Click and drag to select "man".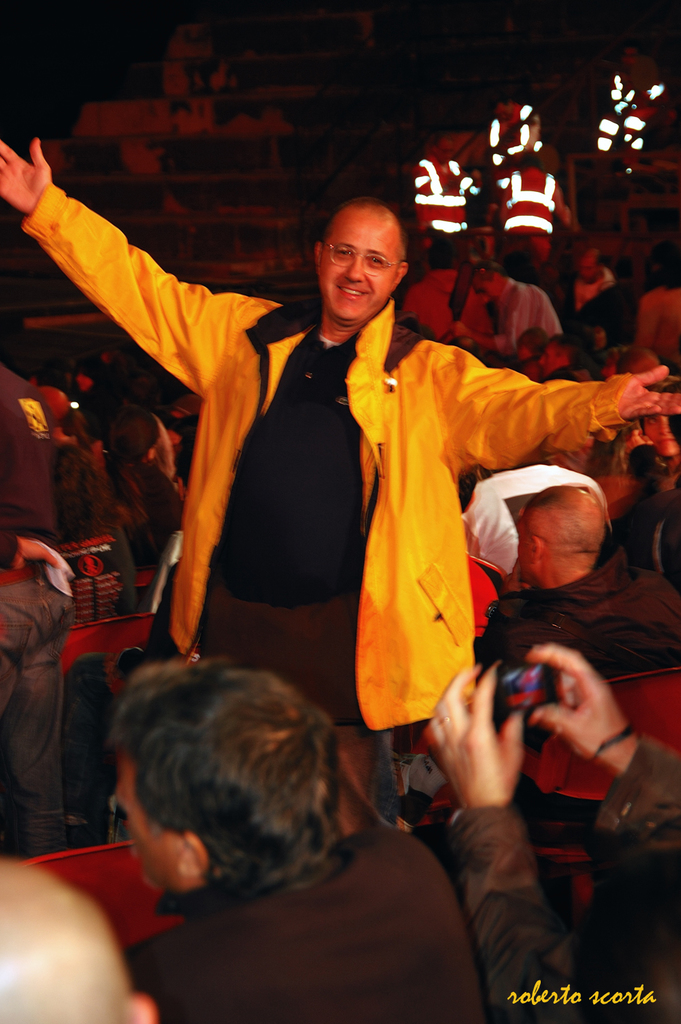
Selection: crop(0, 853, 168, 1023).
